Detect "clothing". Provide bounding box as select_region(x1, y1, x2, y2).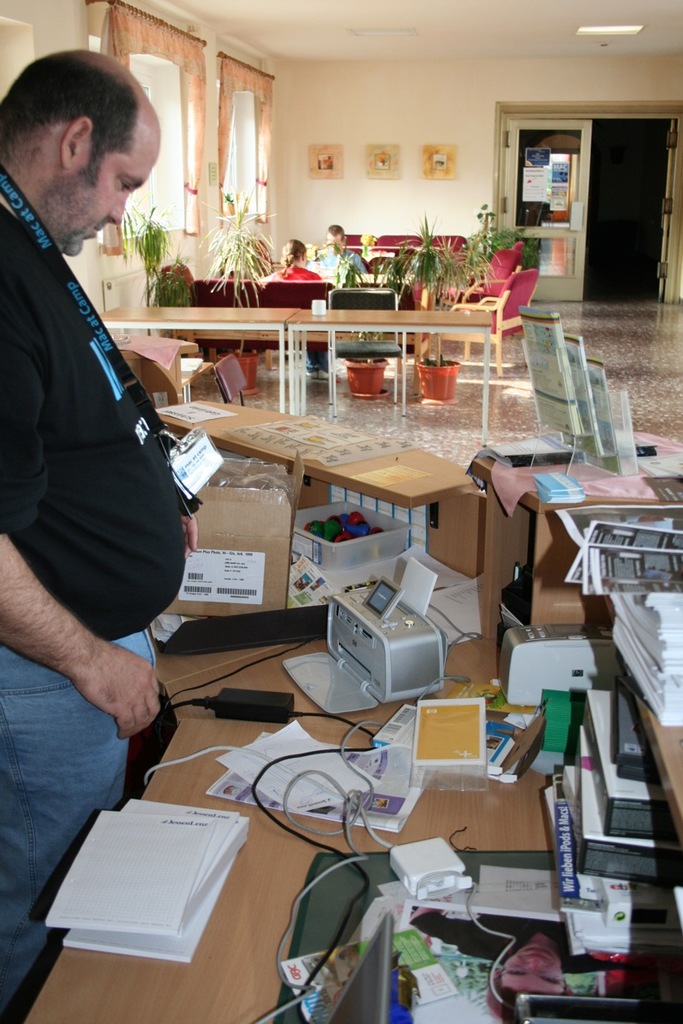
select_region(14, 138, 200, 770).
